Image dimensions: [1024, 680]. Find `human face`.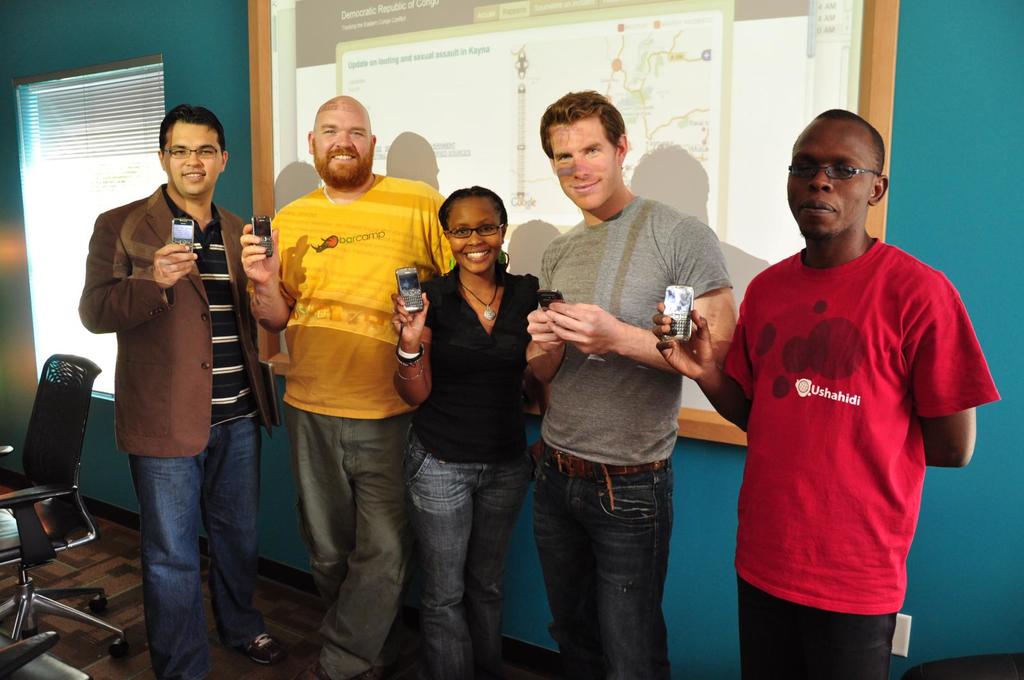
box=[786, 119, 871, 242].
